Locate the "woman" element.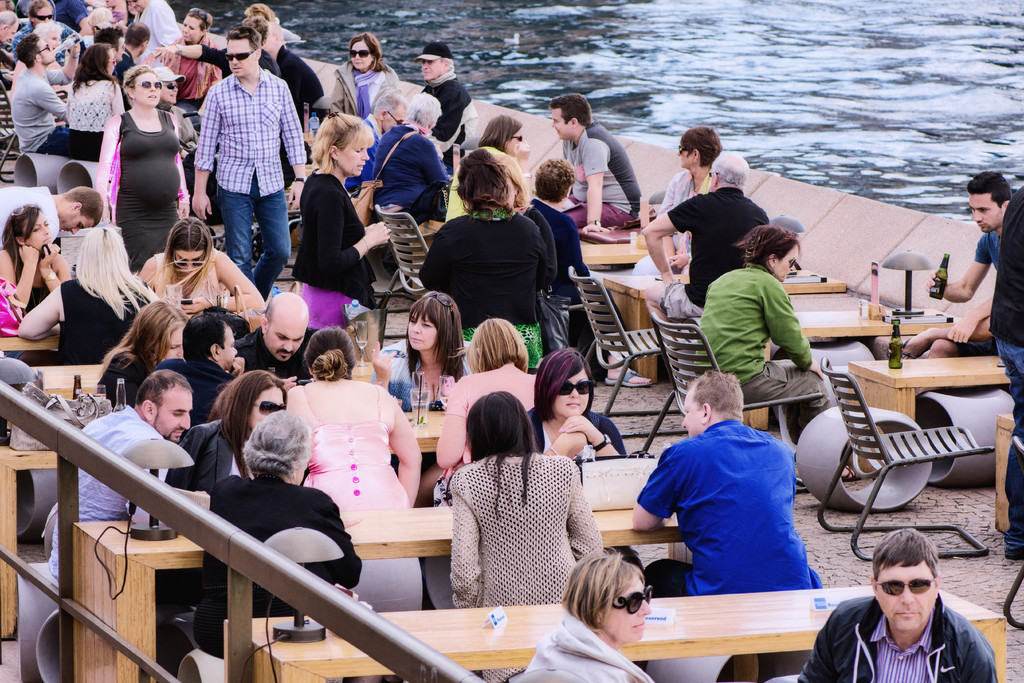
Element bbox: [694, 219, 836, 493].
